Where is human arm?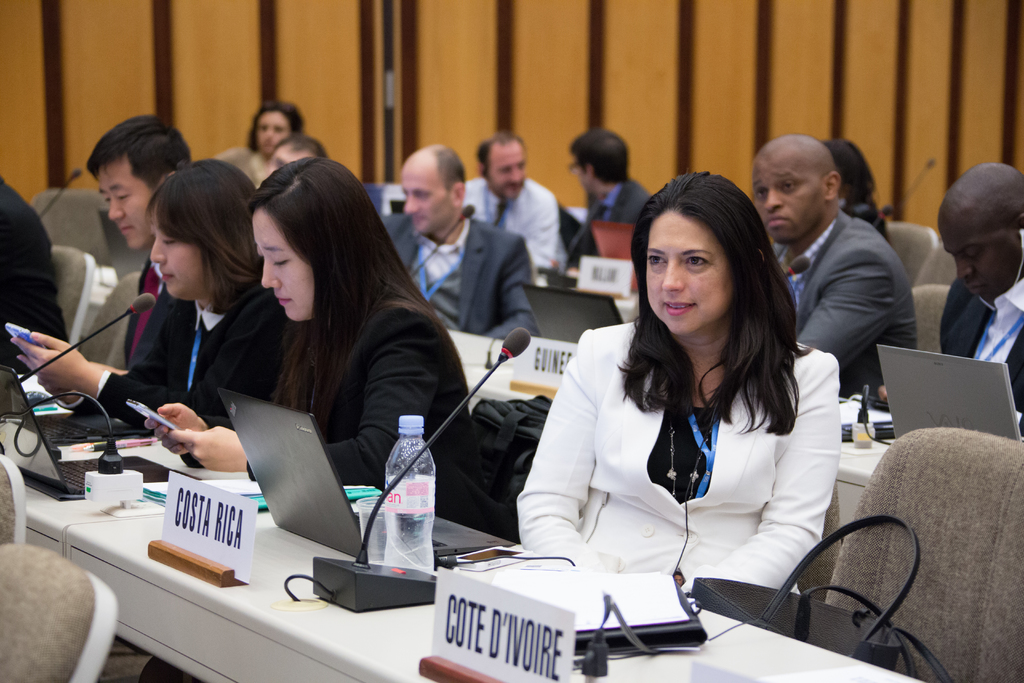
BBox(482, 231, 545, 353).
